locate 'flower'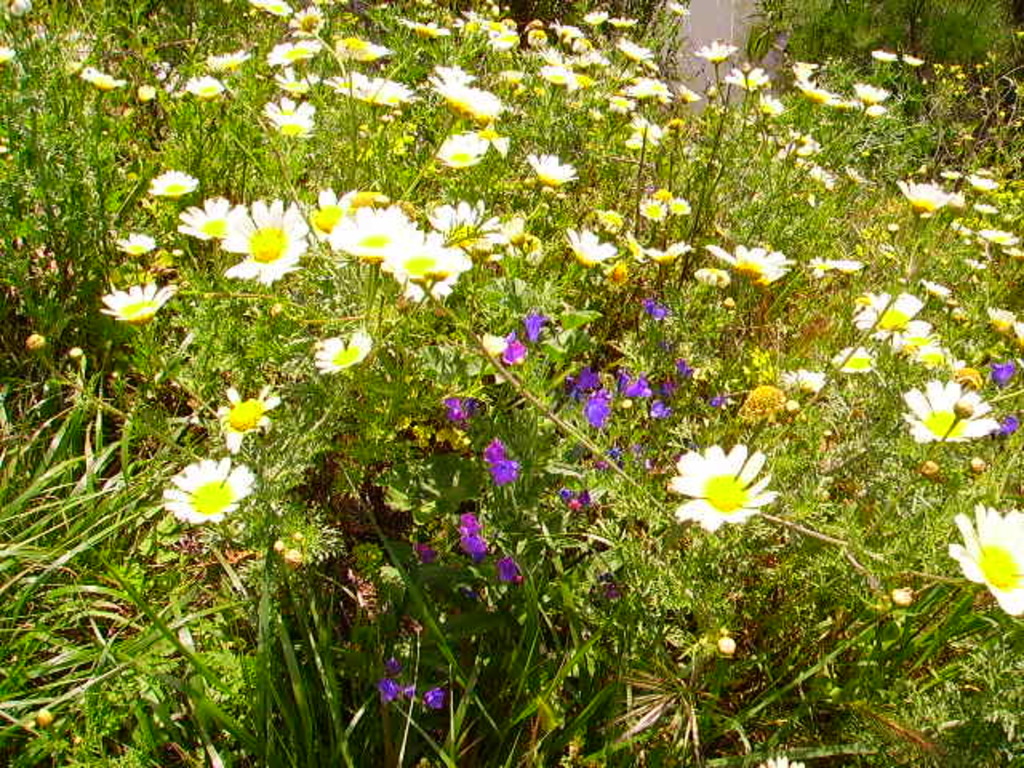
bbox=[205, 45, 245, 74]
